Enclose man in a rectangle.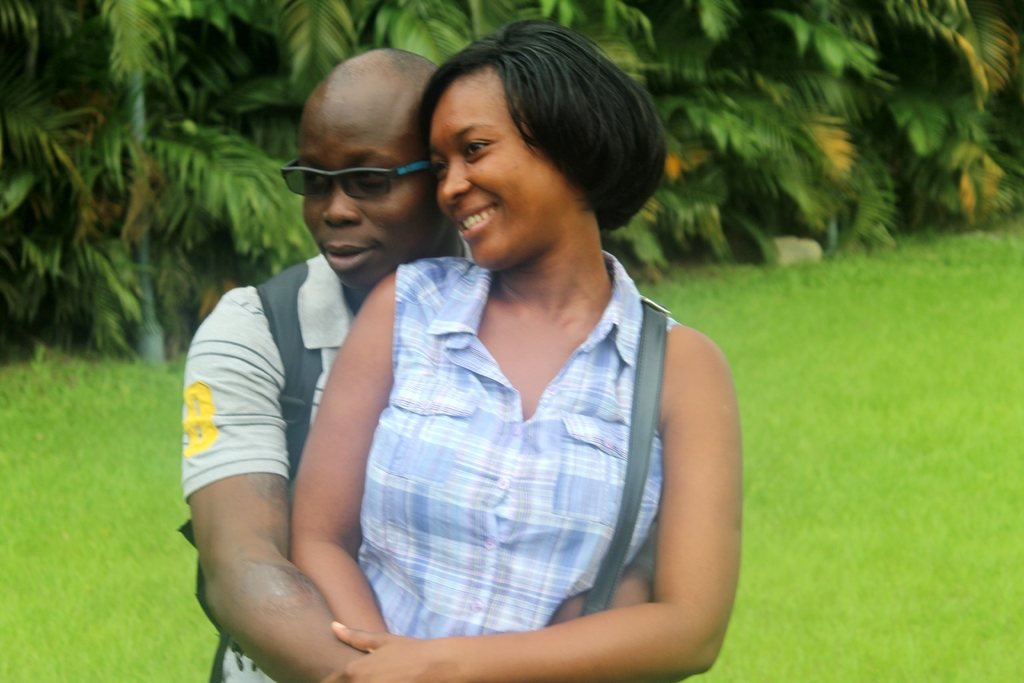
bbox(170, 34, 659, 682).
